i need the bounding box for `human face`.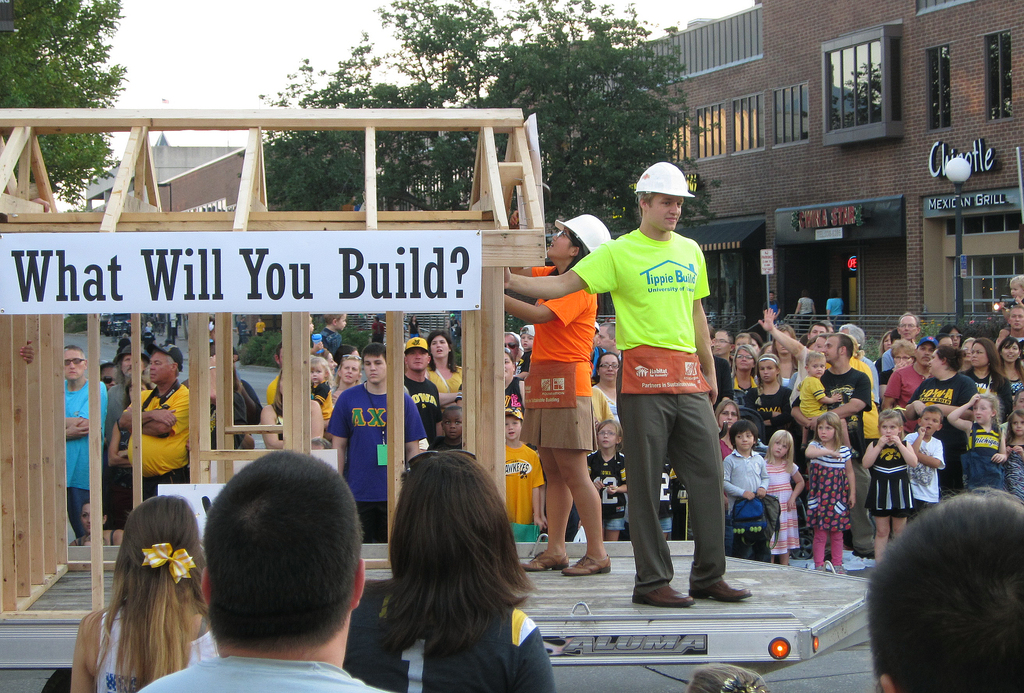
Here it is: region(976, 400, 996, 425).
